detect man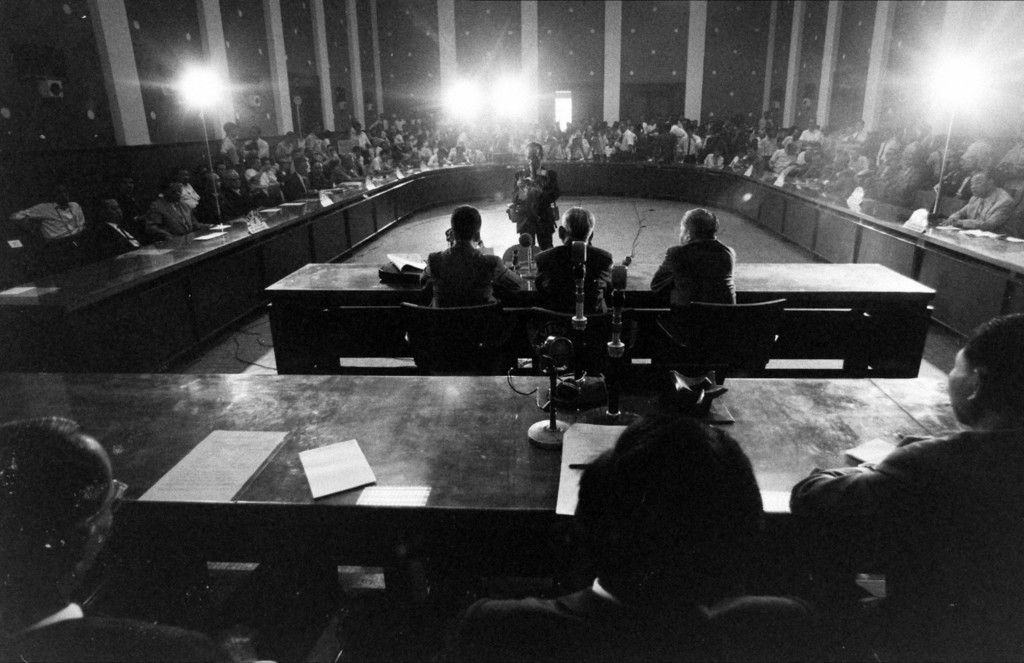
x1=677, y1=126, x2=703, y2=161
